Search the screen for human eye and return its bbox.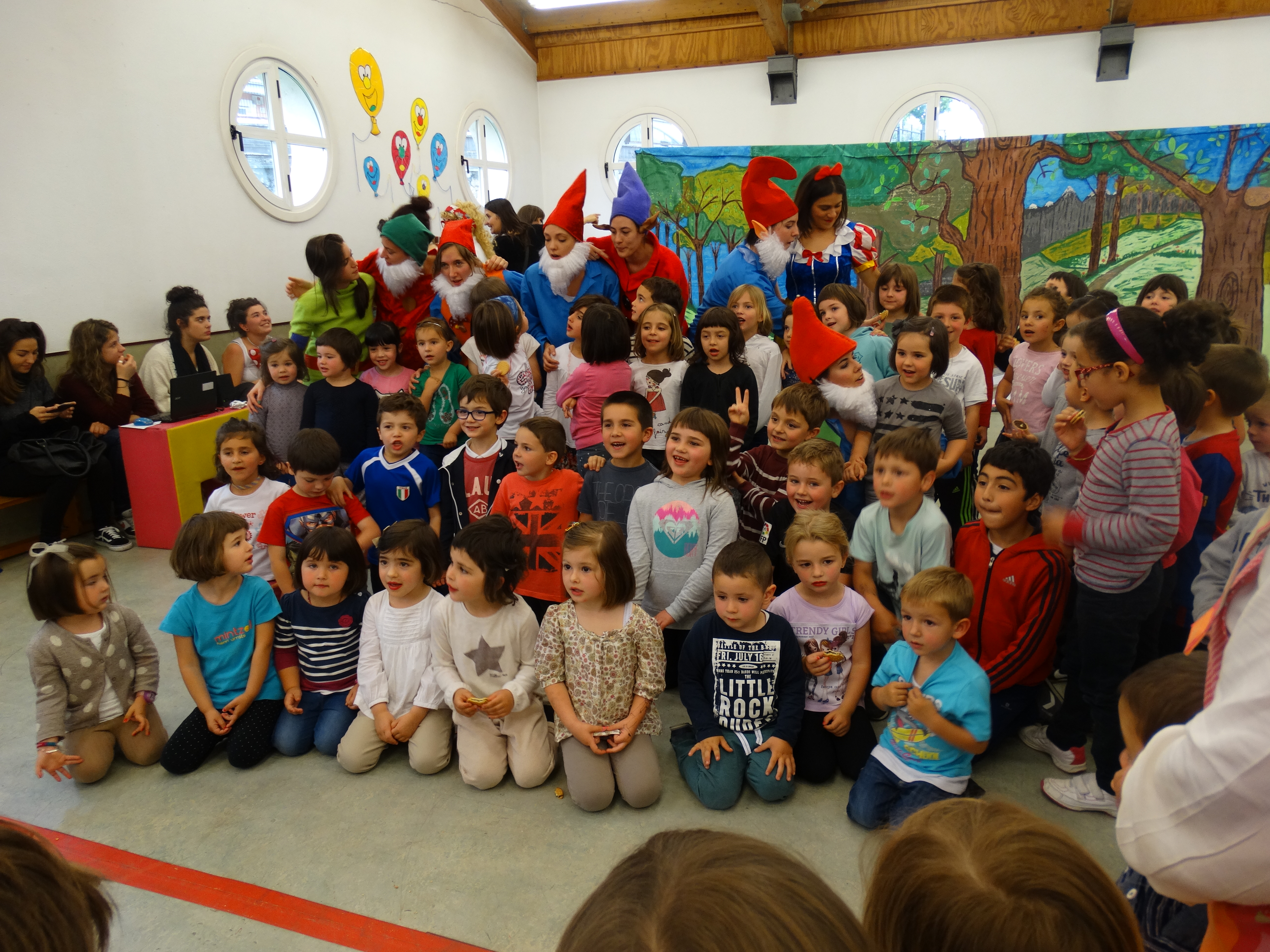
Found: (x1=85, y1=61, x2=87, y2=62).
